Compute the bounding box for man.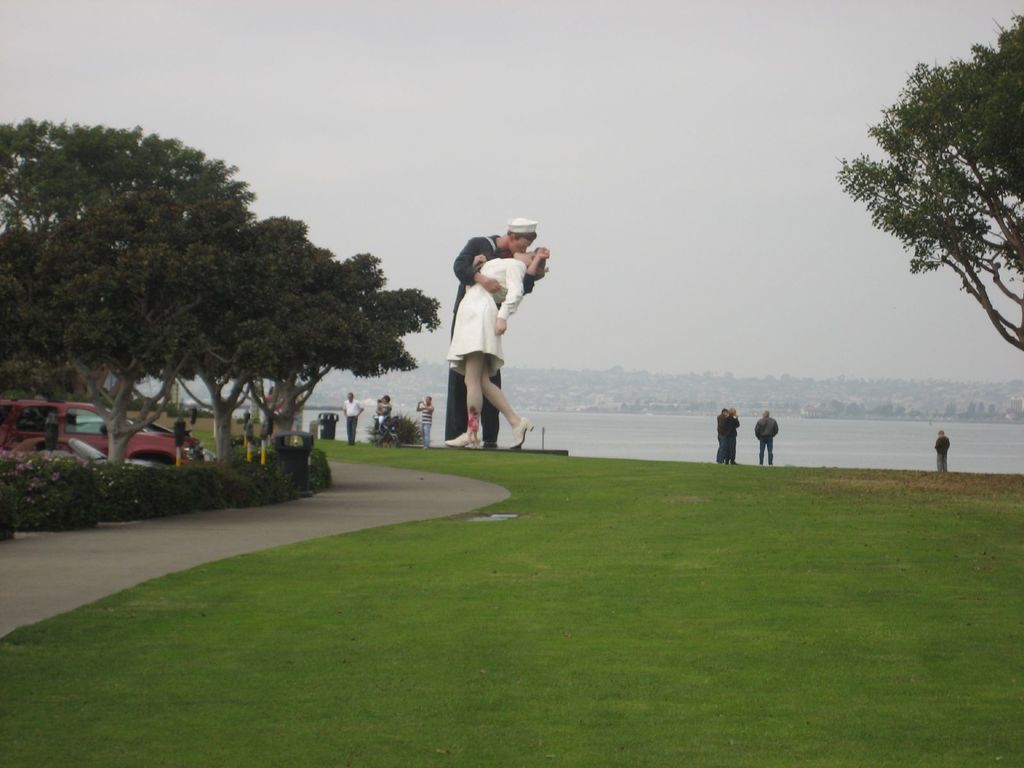
[716,406,728,461].
